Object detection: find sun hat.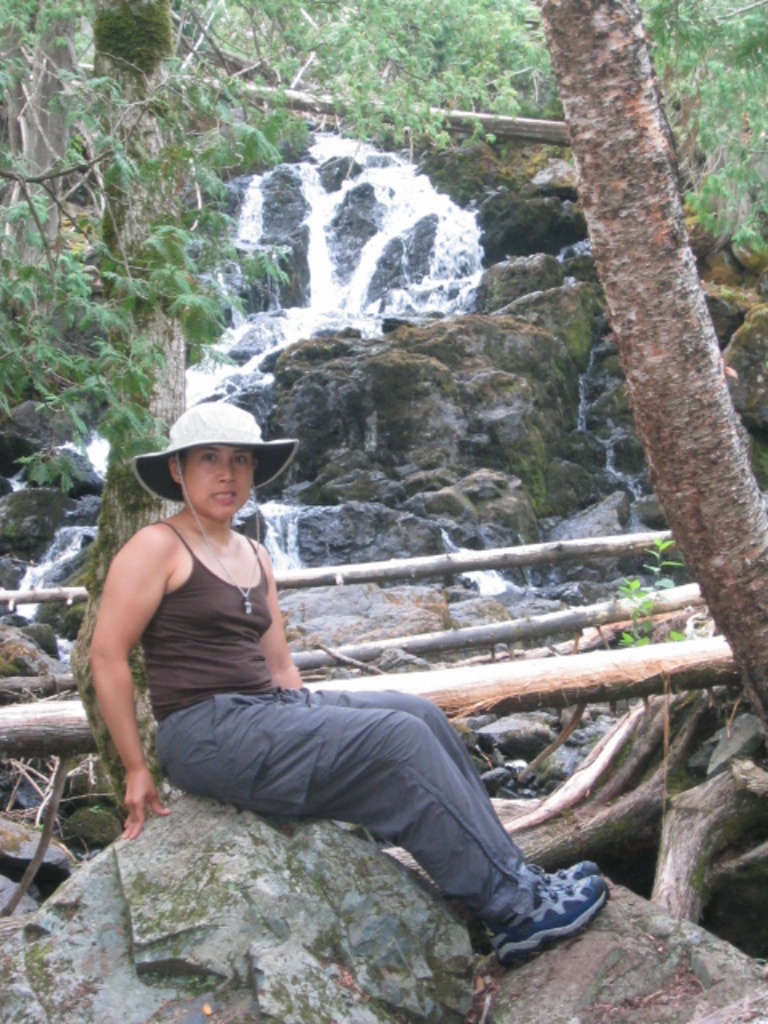
x1=126, y1=398, x2=296, y2=587.
